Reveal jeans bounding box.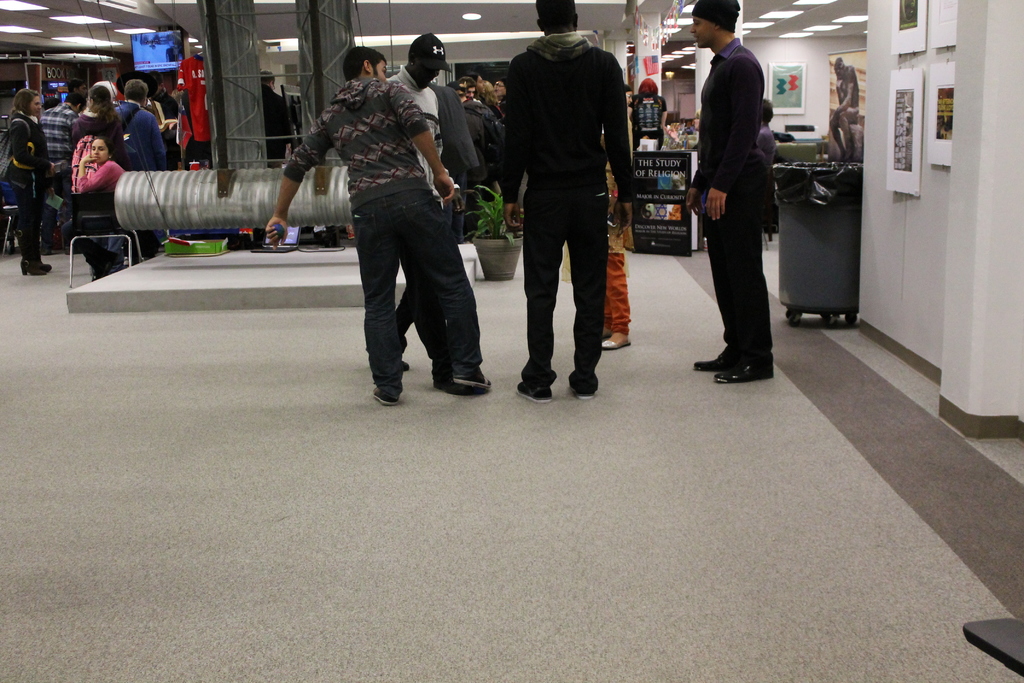
Revealed: locate(518, 163, 627, 401).
